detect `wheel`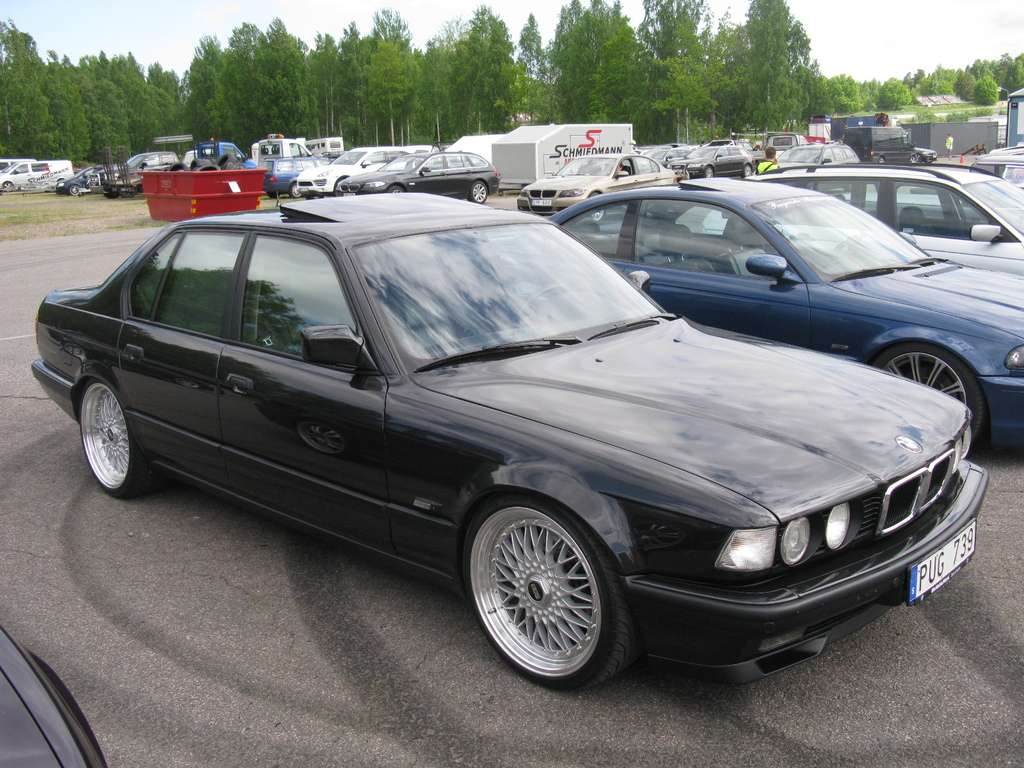
<box>845,183,854,192</box>
